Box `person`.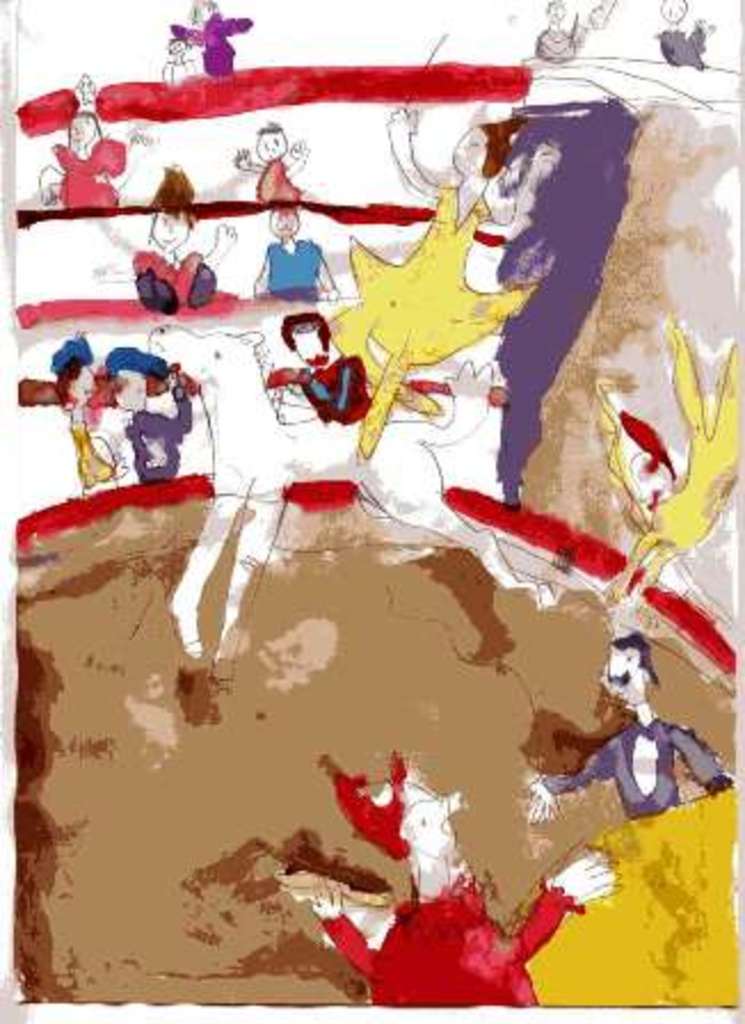
(left=251, top=208, right=350, bottom=304).
